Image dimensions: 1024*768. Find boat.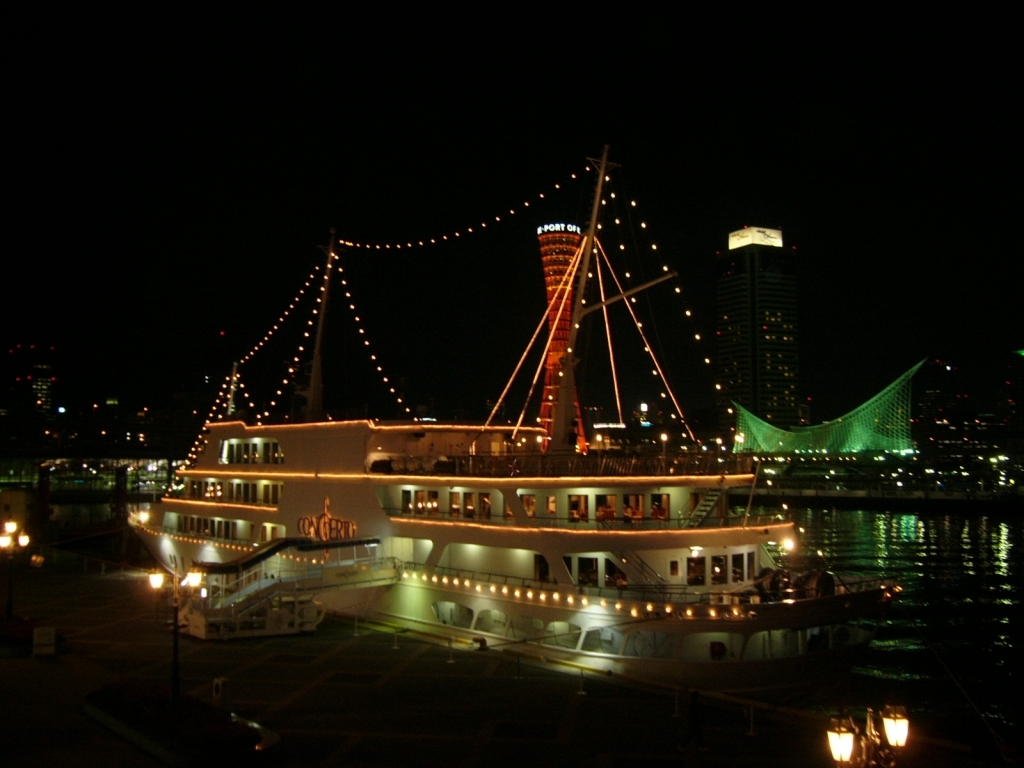
x1=120 y1=153 x2=914 y2=693.
